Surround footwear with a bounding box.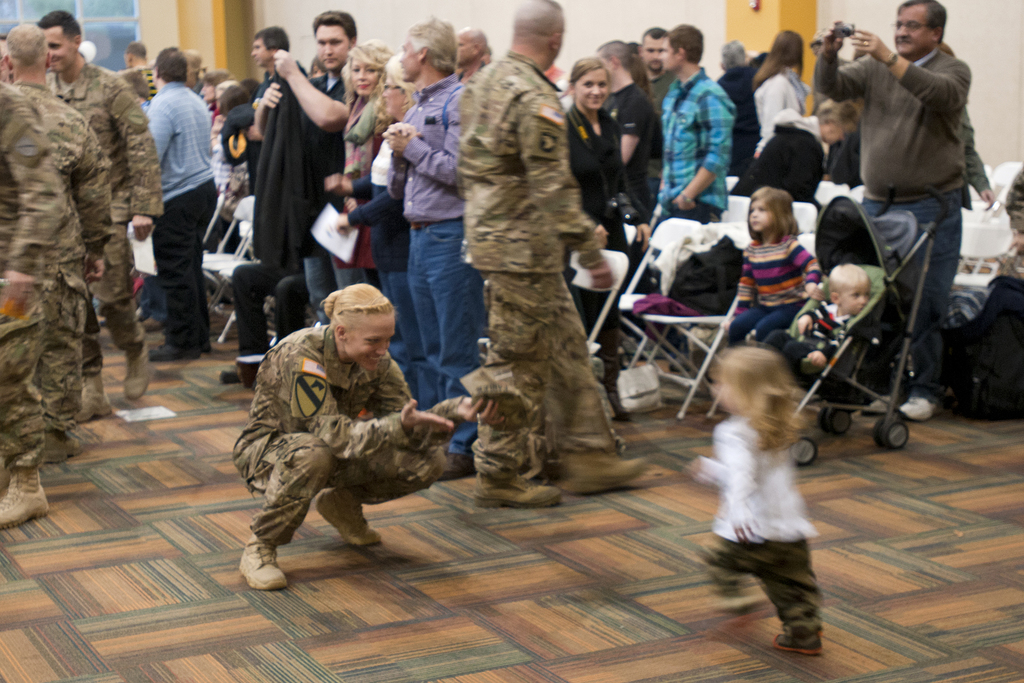
551:454:649:497.
